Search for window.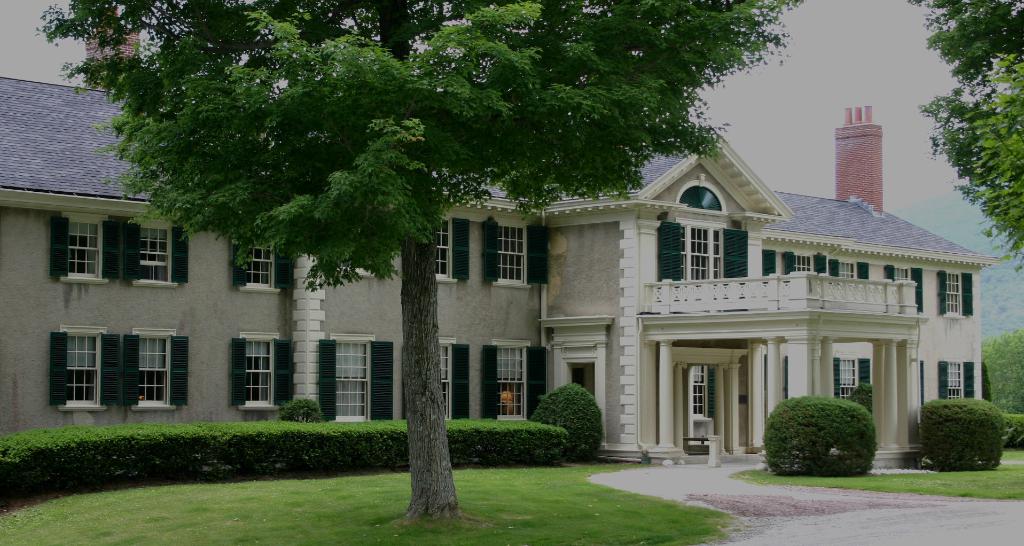
Found at rect(234, 238, 282, 291).
